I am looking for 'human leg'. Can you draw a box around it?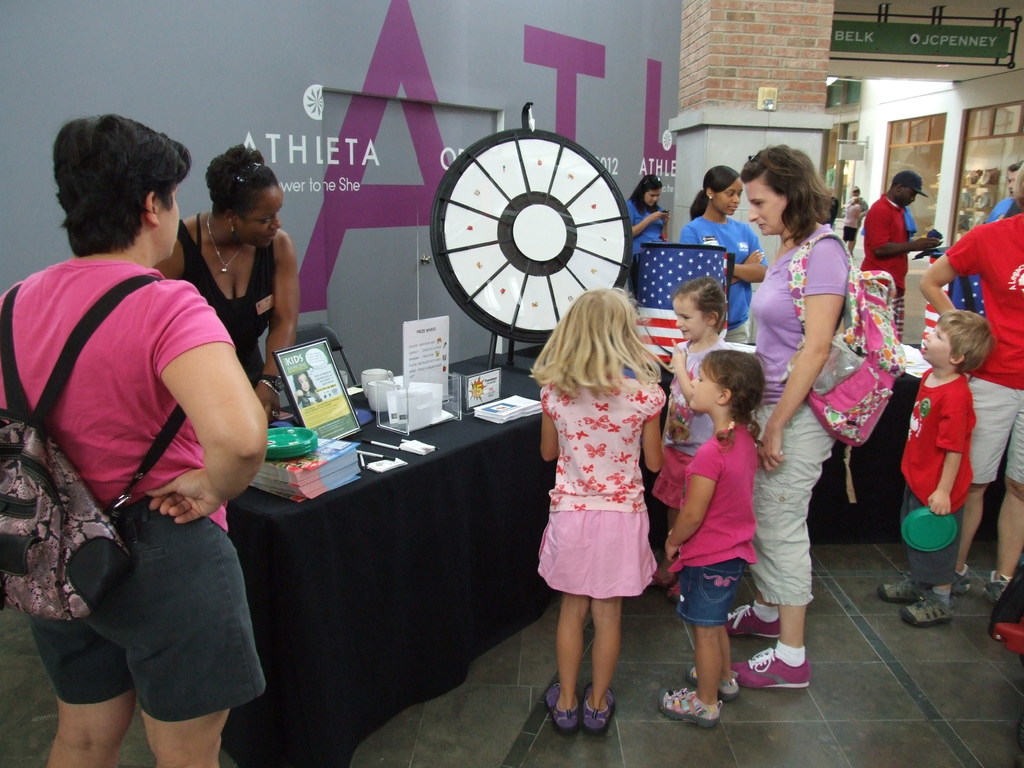
Sure, the bounding box is detection(731, 613, 820, 683).
